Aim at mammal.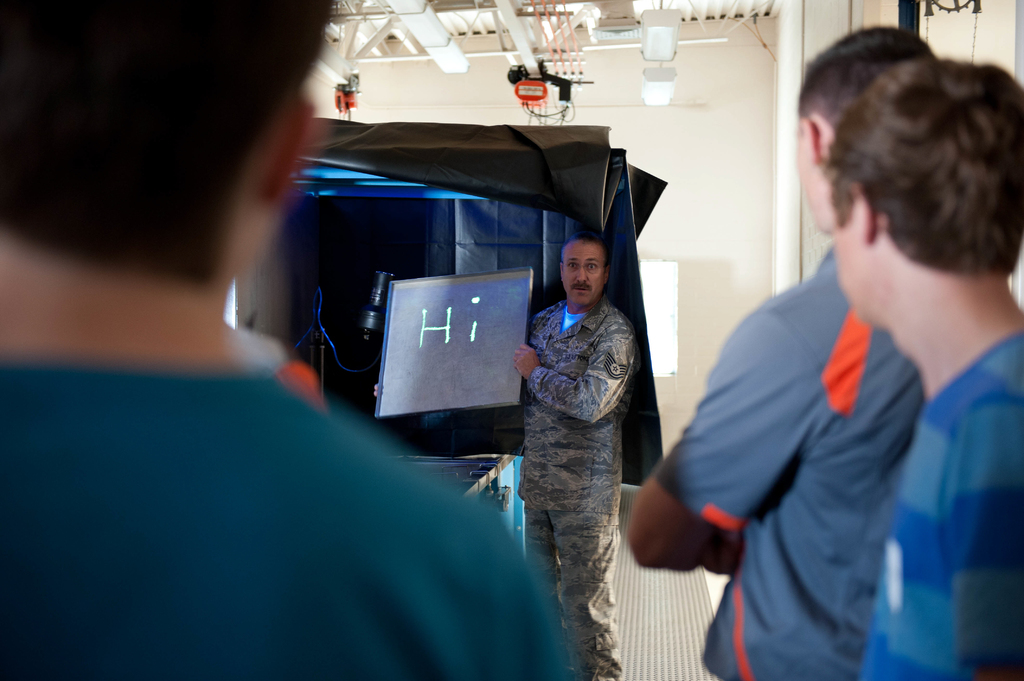
Aimed at 500 204 666 634.
